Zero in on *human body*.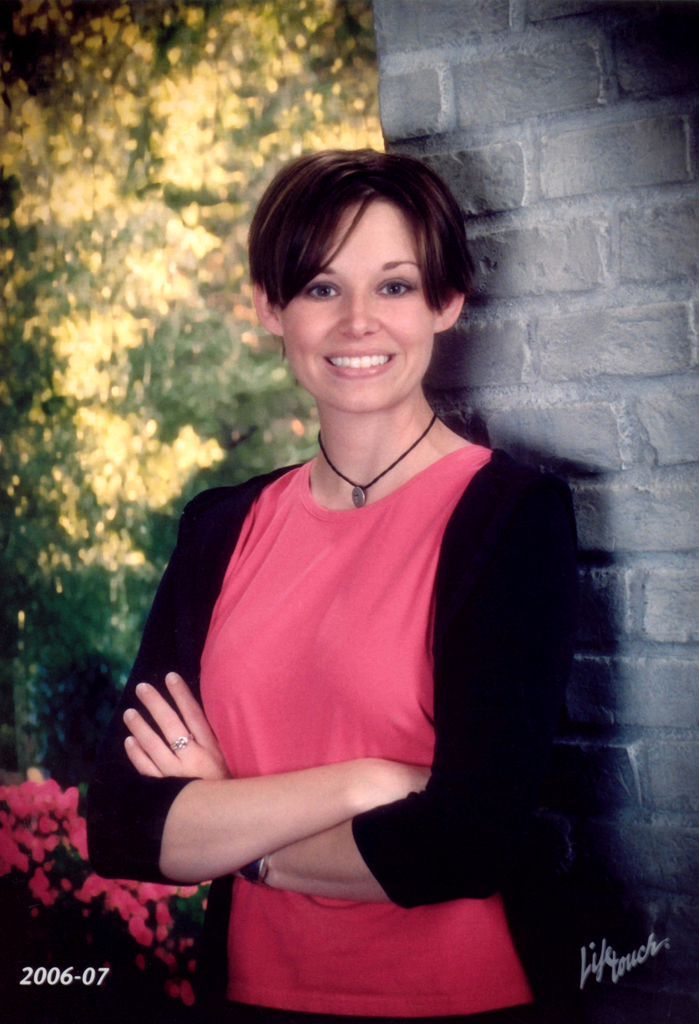
Zeroed in: x1=127, y1=165, x2=606, y2=1003.
